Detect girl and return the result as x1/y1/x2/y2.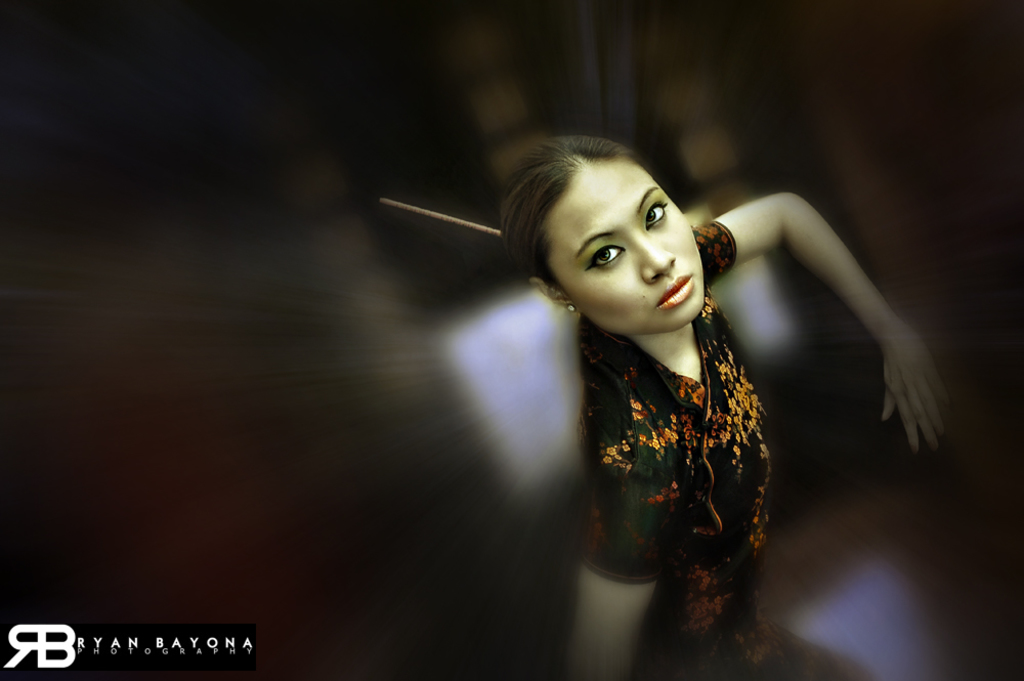
492/132/957/680.
